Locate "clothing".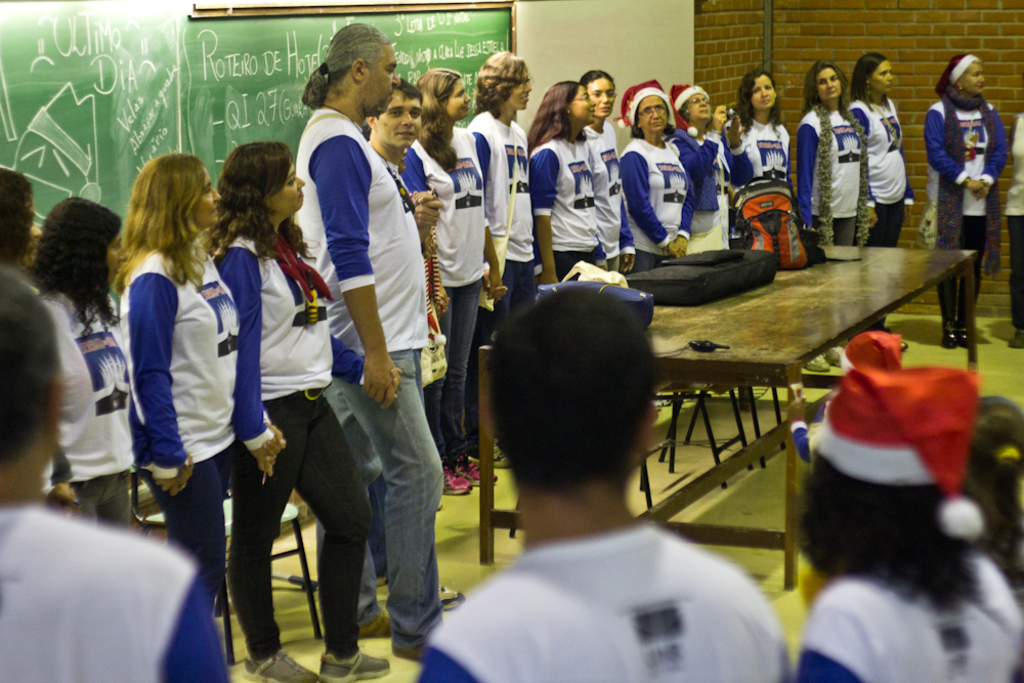
Bounding box: (left=41, top=291, right=140, bottom=486).
